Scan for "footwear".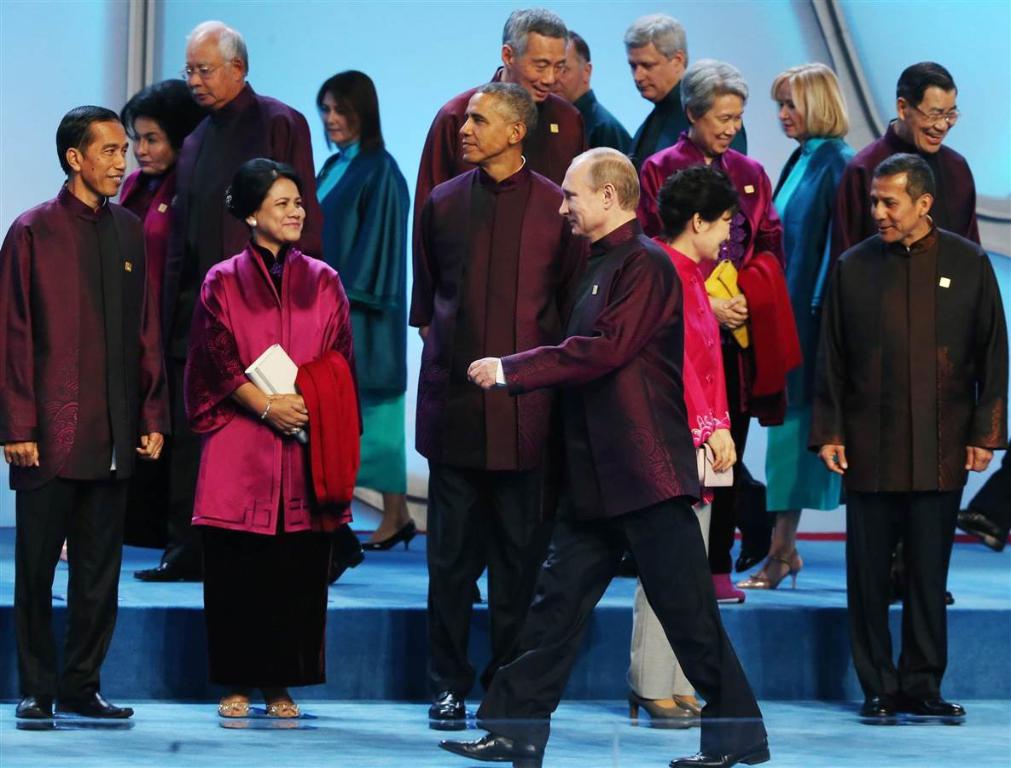
Scan result: 67:684:137:719.
